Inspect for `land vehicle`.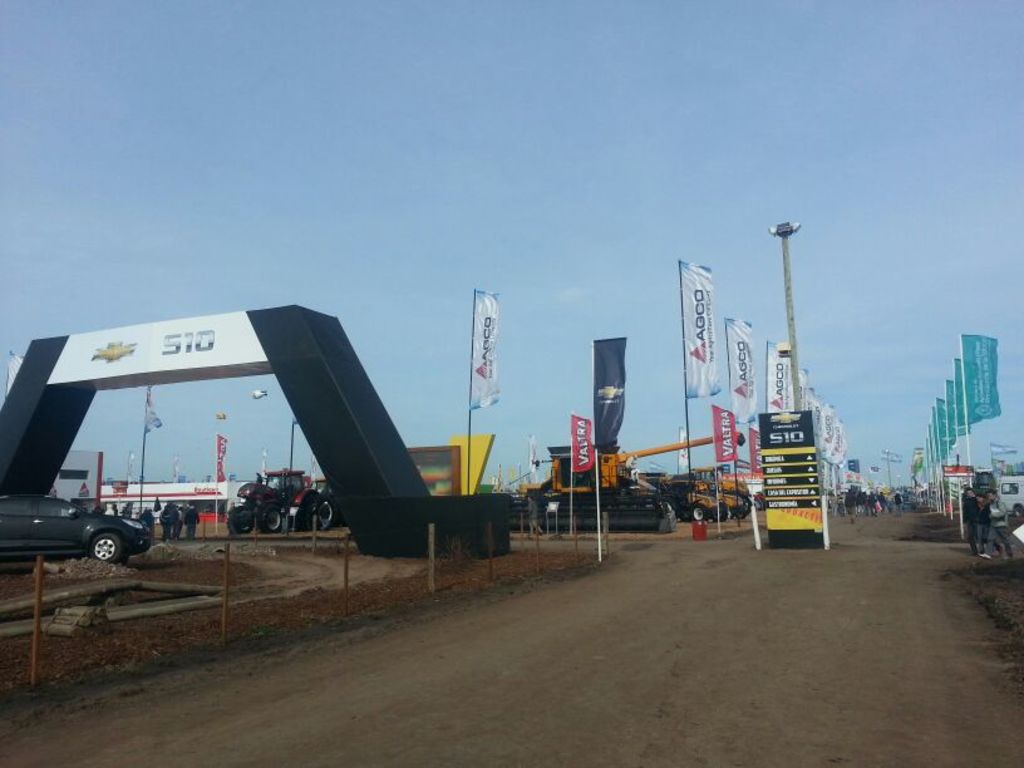
Inspection: <bbox>1000, 476, 1023, 515</bbox>.
